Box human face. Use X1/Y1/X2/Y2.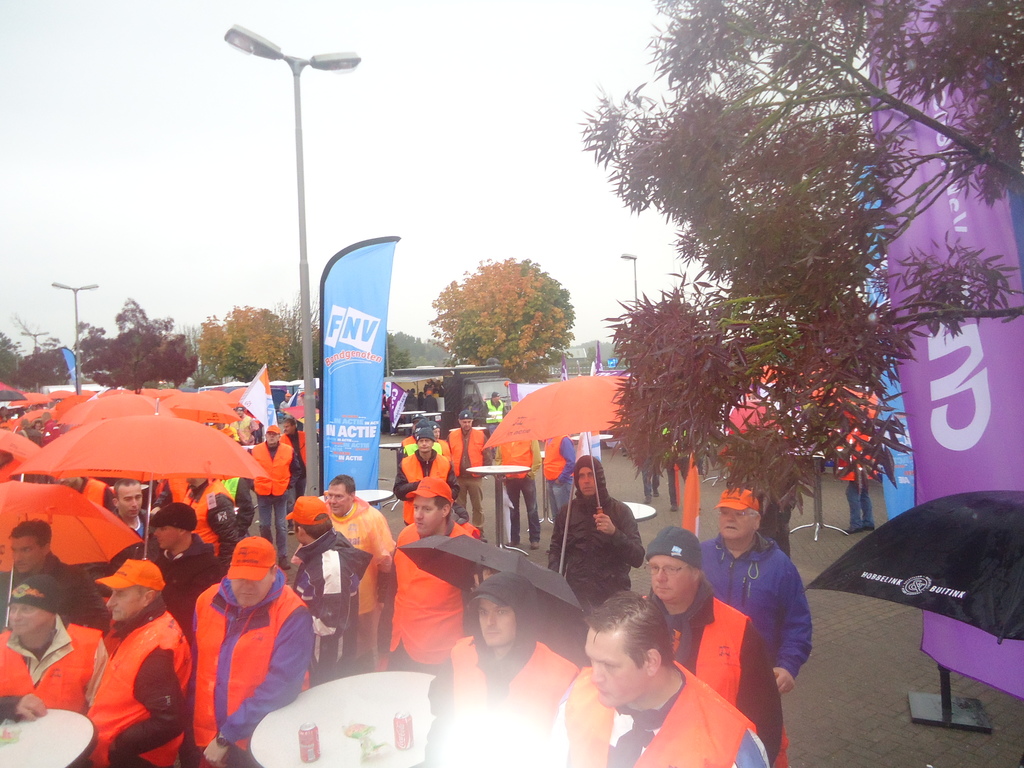
115/484/144/519.
